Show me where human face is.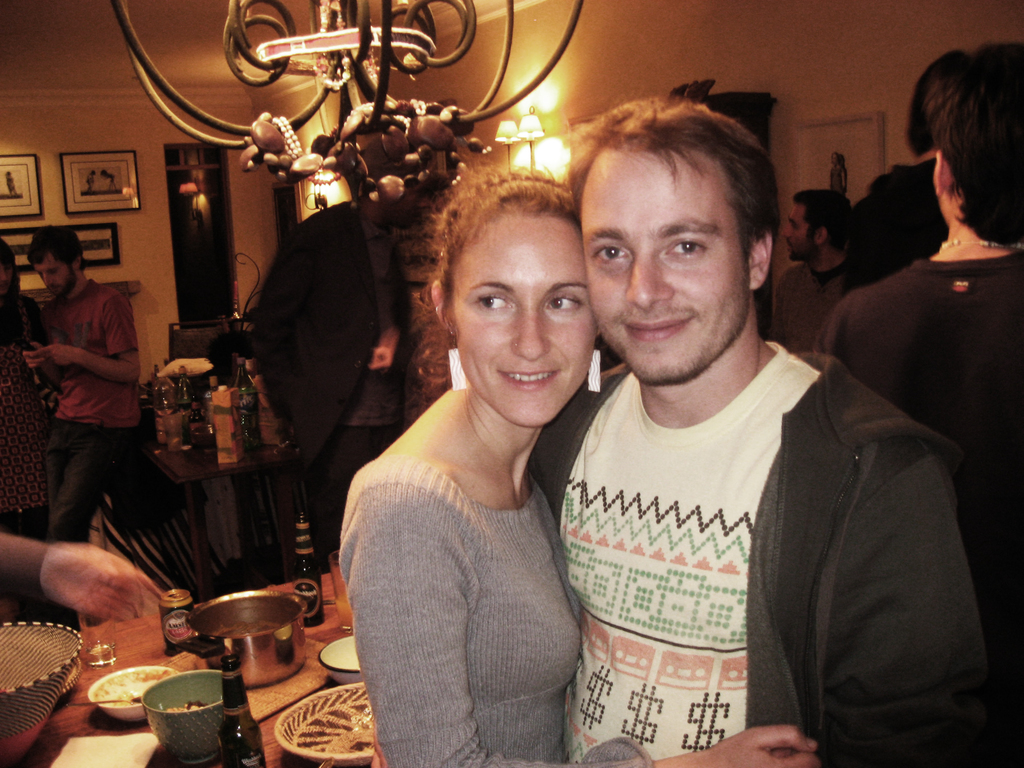
human face is at 38:252:74:298.
